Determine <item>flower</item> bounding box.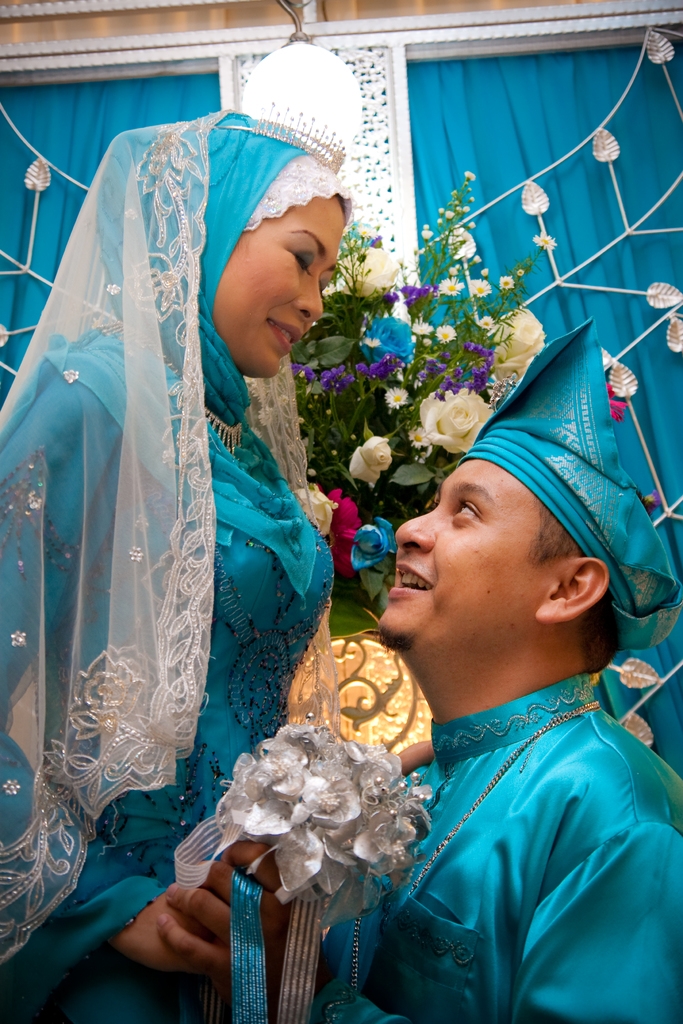
Determined: (322, 488, 366, 579).
